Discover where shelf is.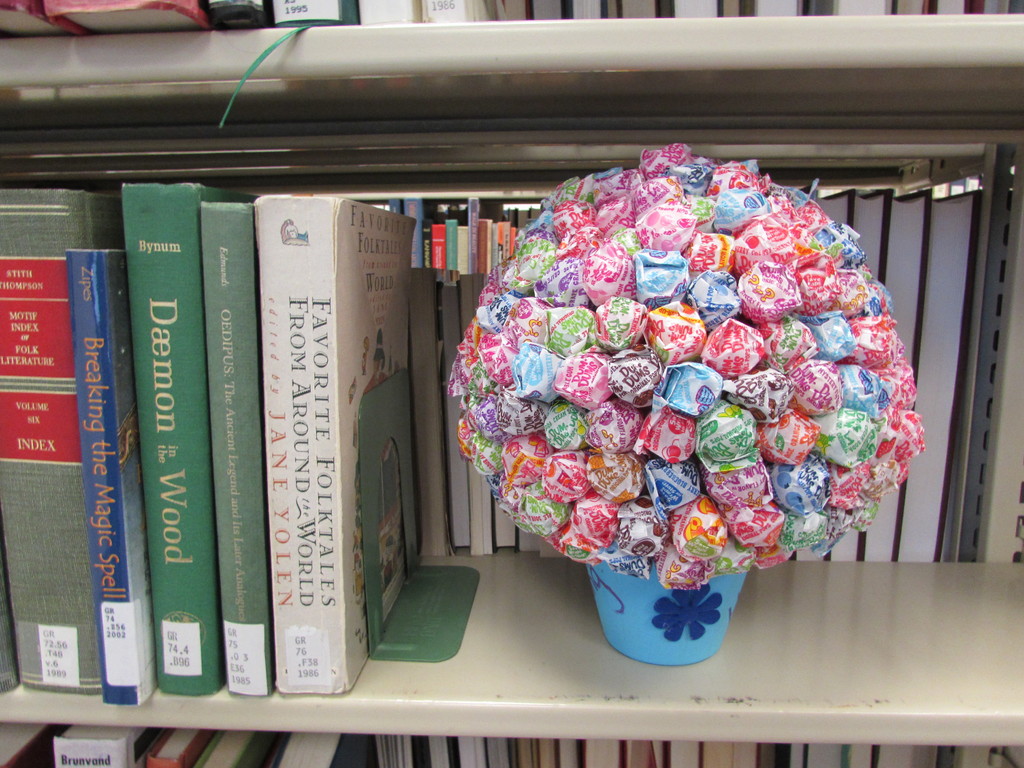
Discovered at [0, 0, 1023, 767].
